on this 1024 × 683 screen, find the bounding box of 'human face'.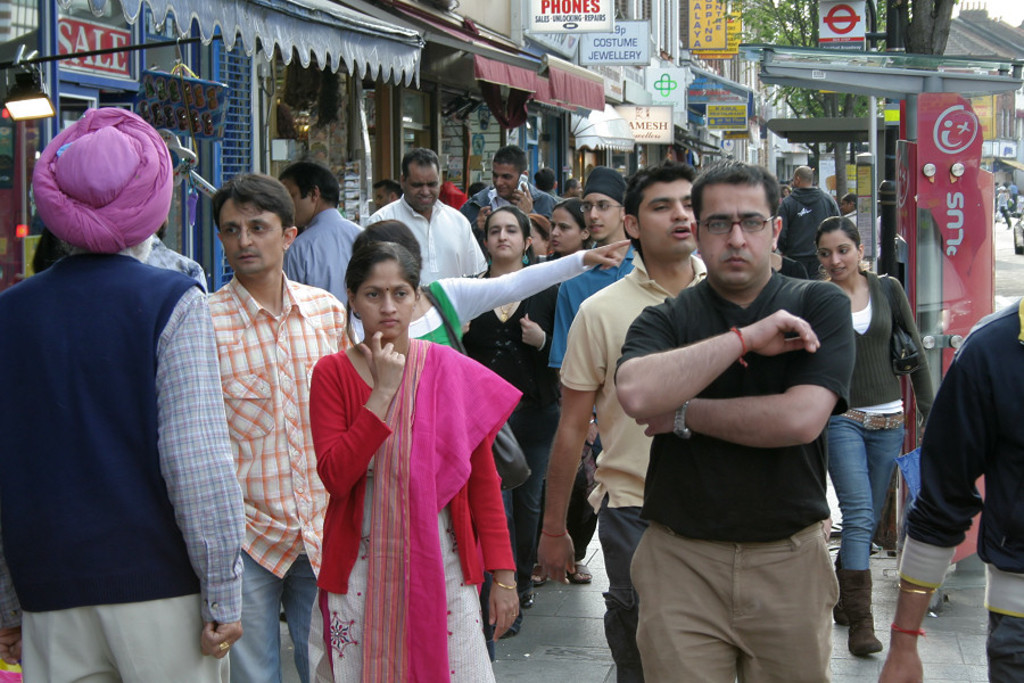
Bounding box: 407, 163, 437, 207.
